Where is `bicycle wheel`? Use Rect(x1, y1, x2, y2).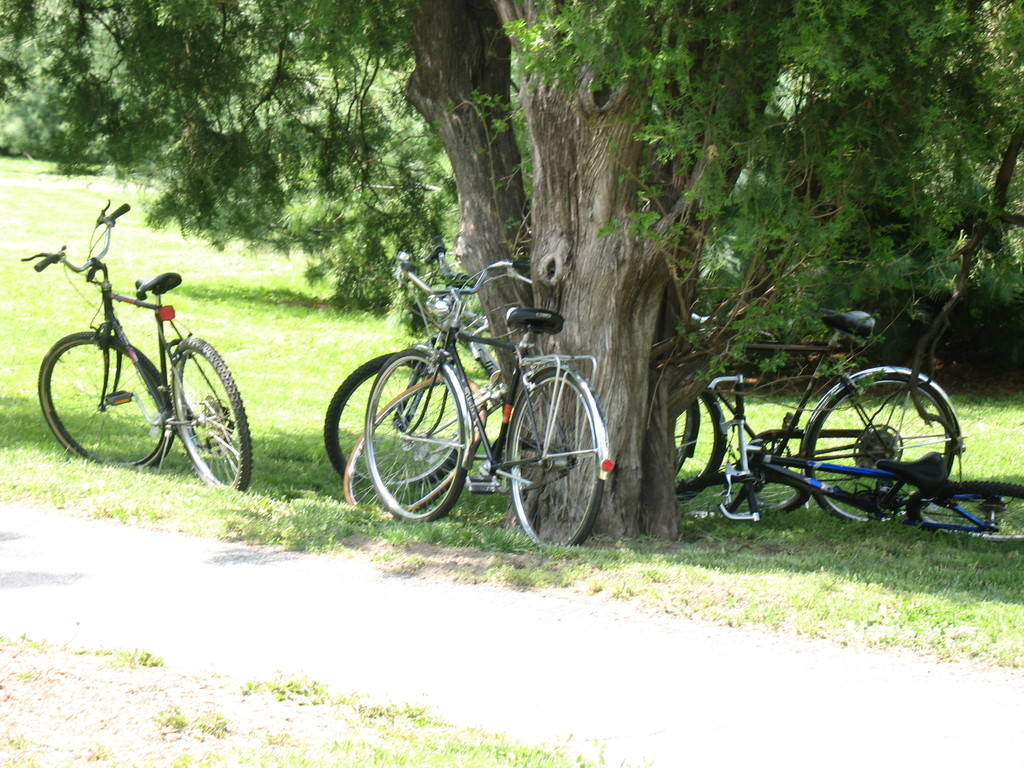
Rect(675, 396, 699, 481).
